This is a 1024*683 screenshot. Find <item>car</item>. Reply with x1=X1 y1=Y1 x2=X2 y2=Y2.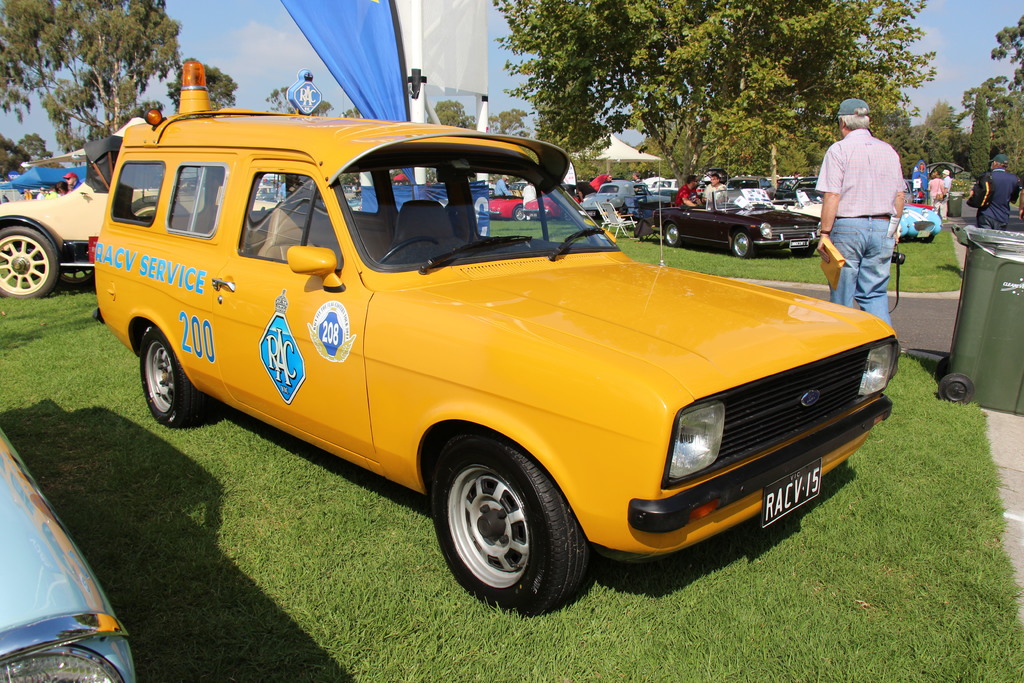
x1=911 y1=202 x2=936 y2=215.
